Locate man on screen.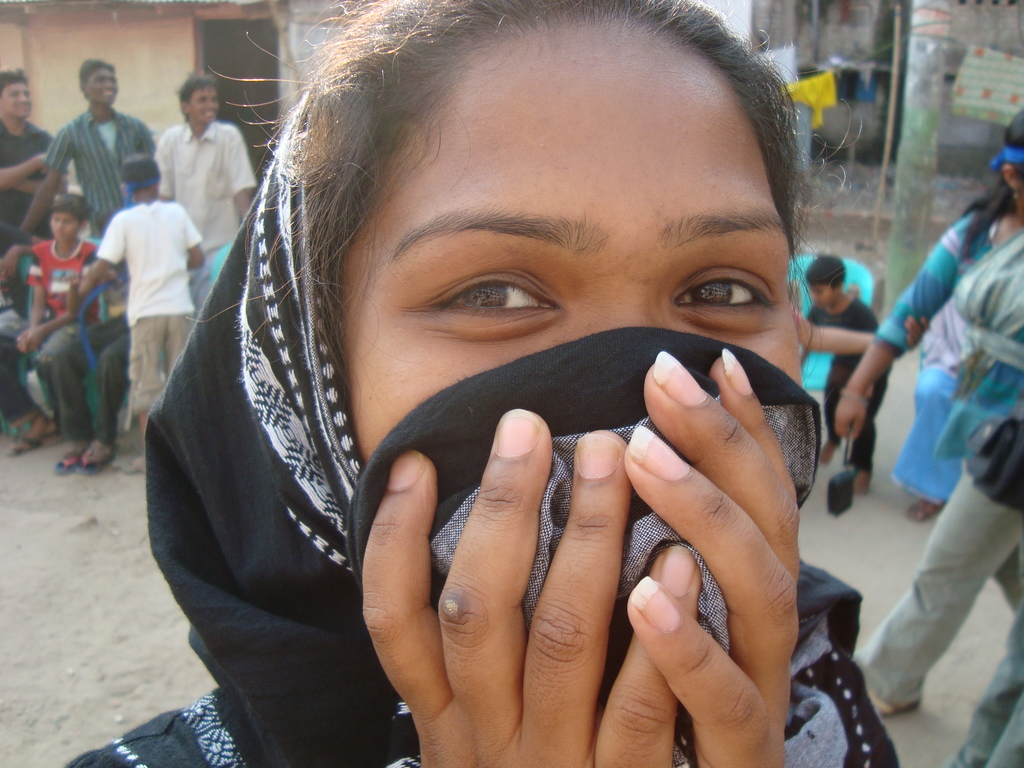
On screen at select_region(157, 74, 262, 325).
